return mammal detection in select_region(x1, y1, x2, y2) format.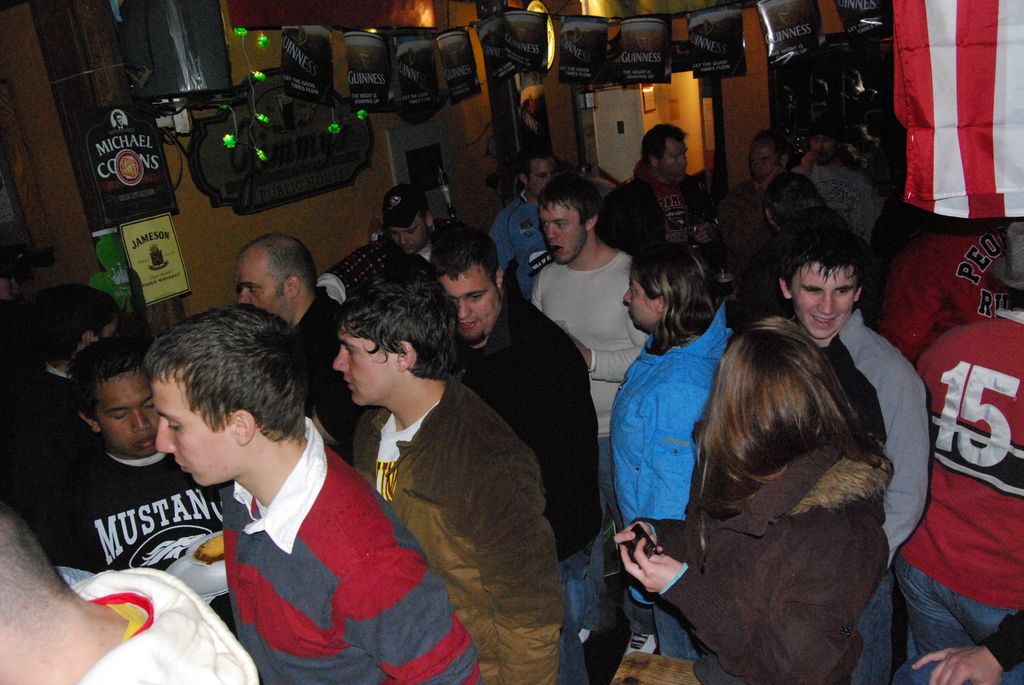
select_region(0, 505, 256, 684).
